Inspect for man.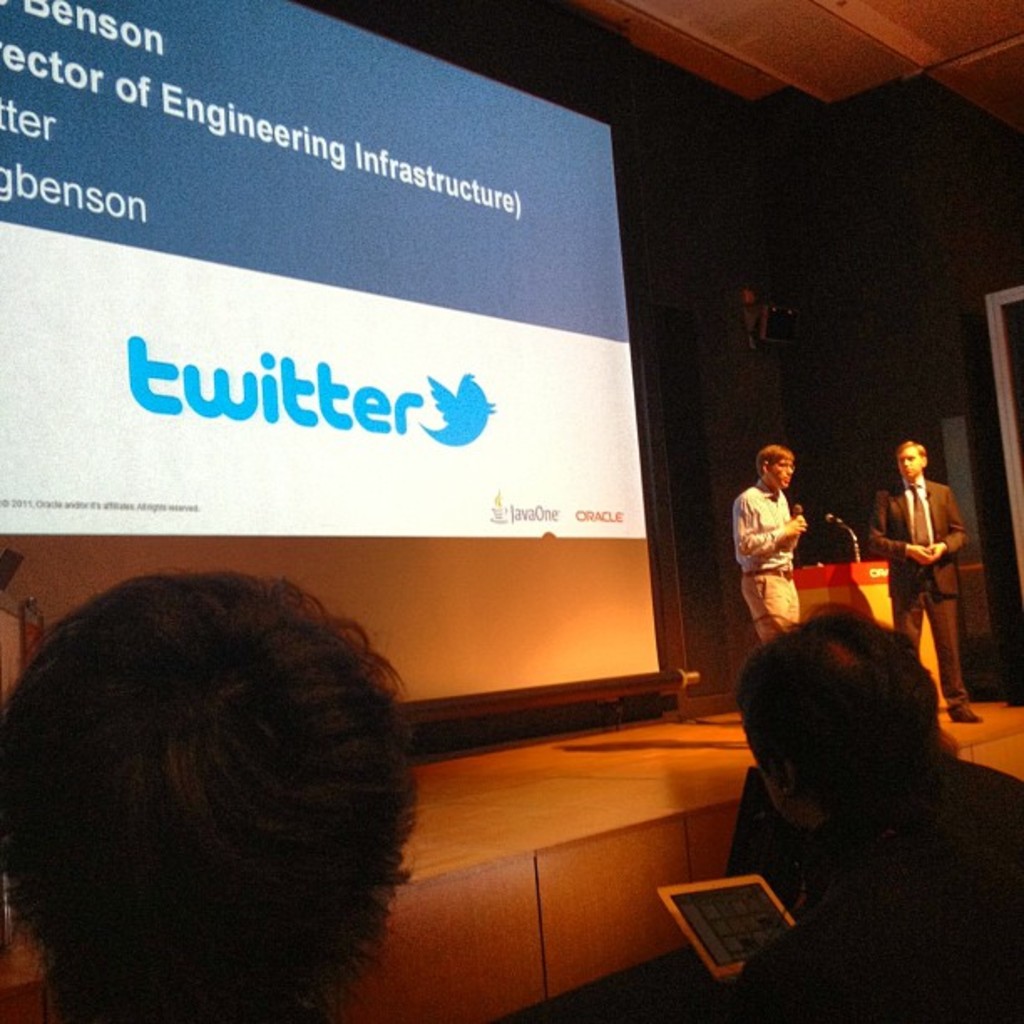
Inspection: (741, 452, 847, 637).
